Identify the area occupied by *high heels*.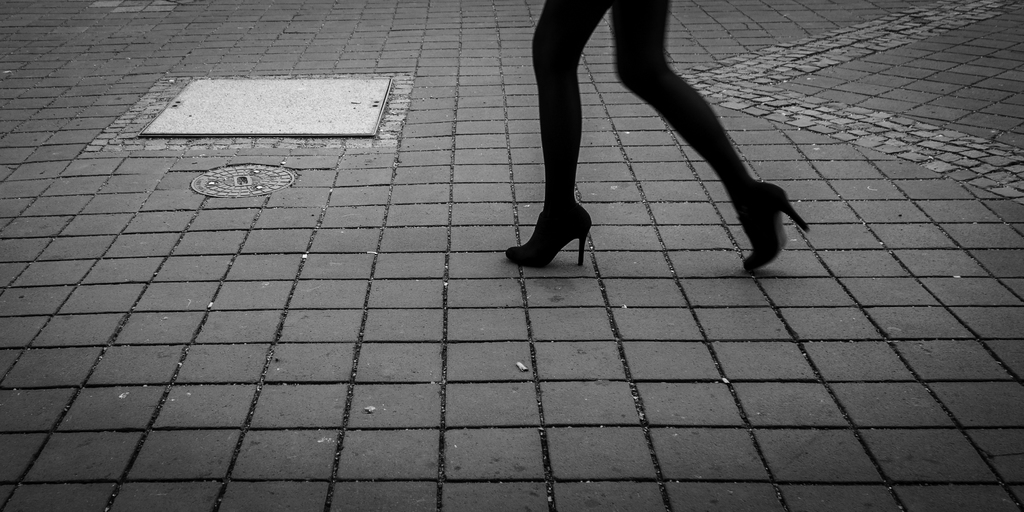
Area: box=[508, 201, 591, 269].
